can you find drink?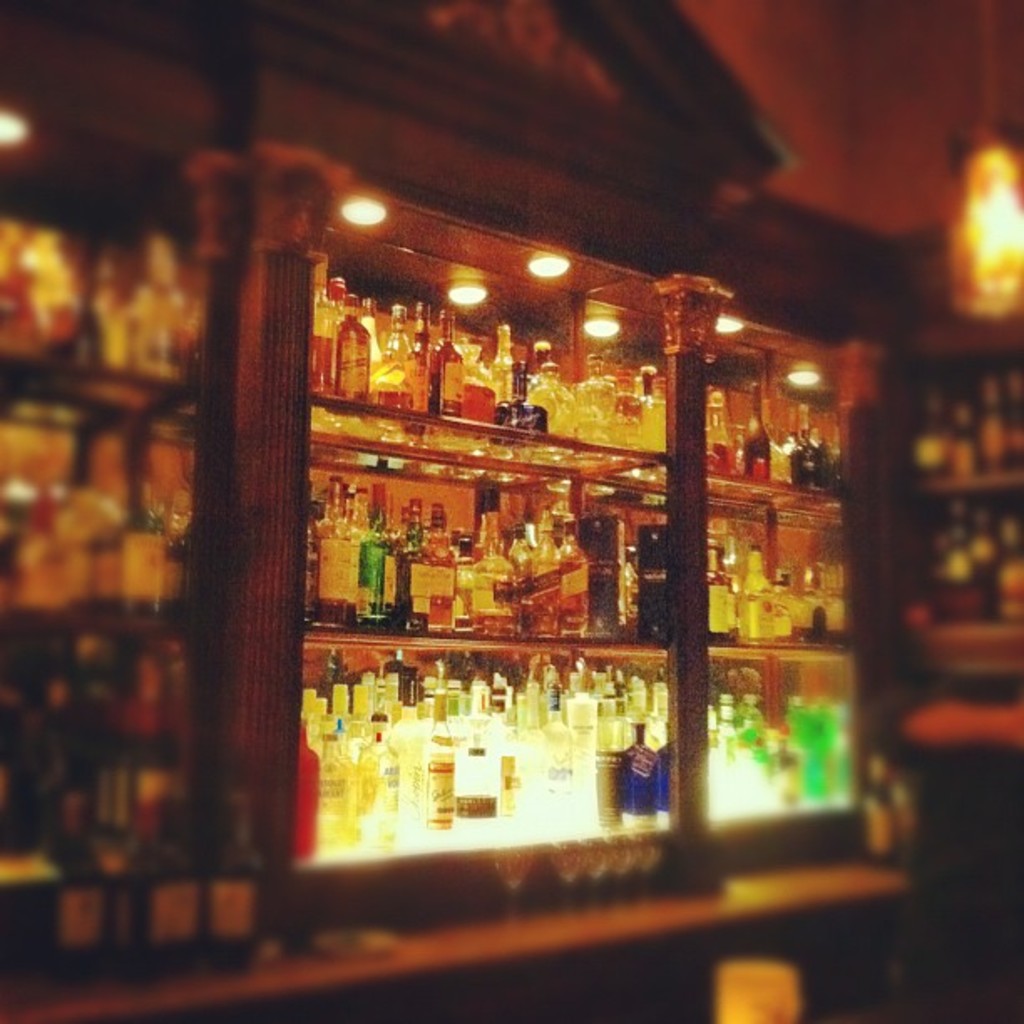
Yes, bounding box: locate(522, 385, 576, 437).
